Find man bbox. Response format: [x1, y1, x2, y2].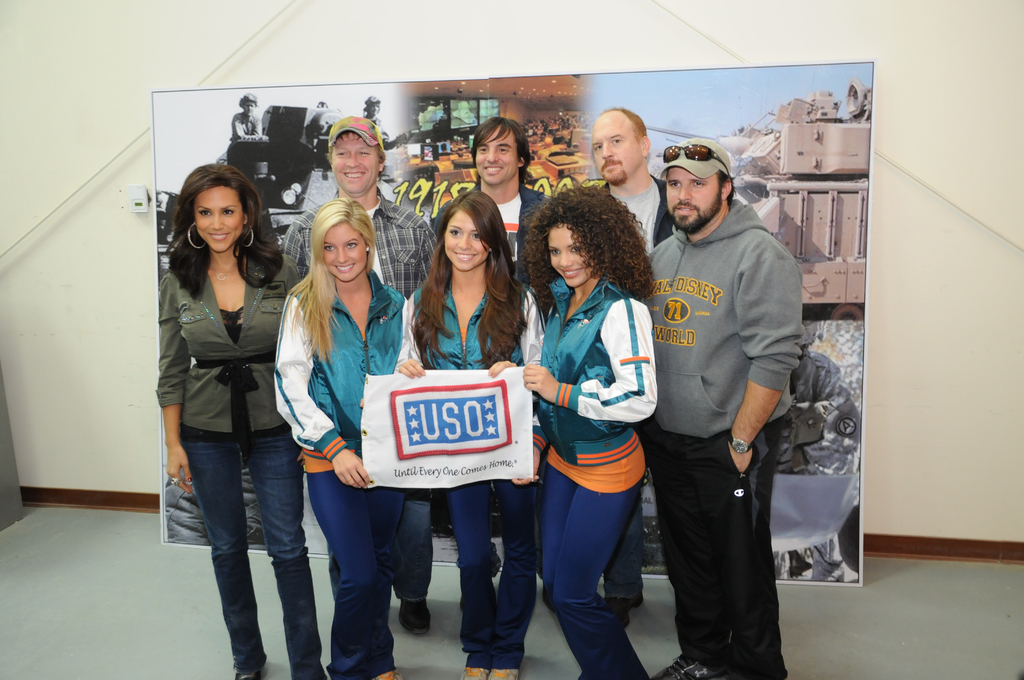
[362, 93, 394, 159].
